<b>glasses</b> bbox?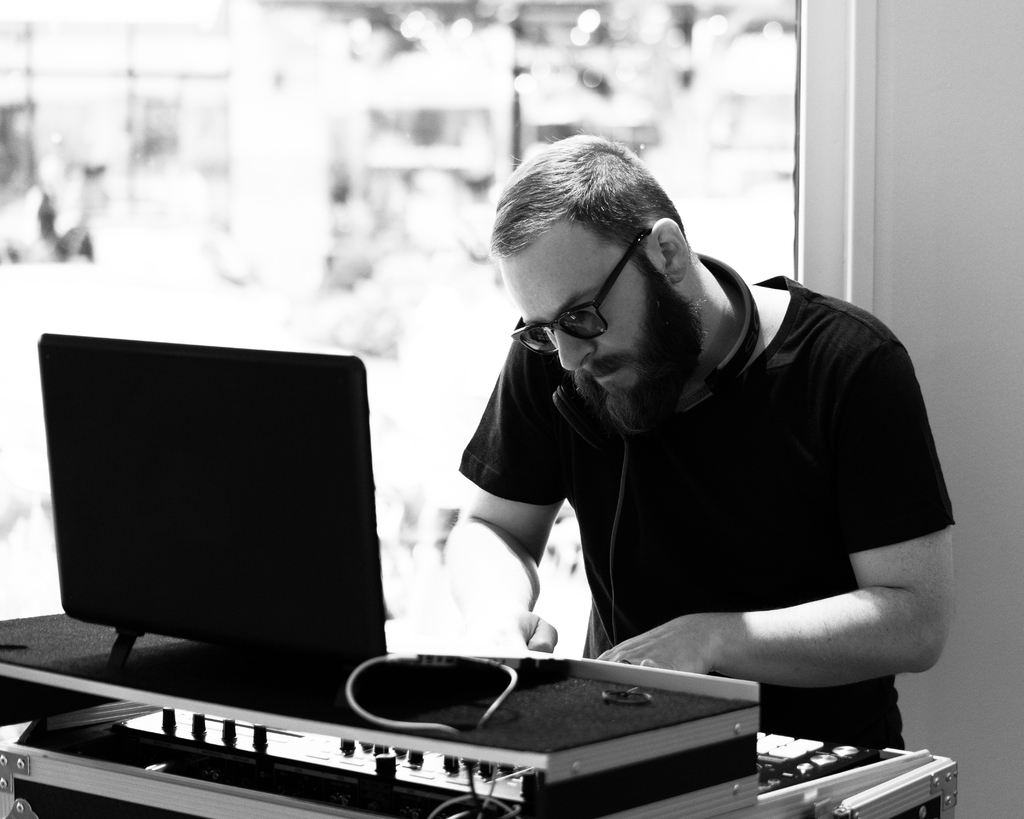
{"left": 511, "top": 223, "right": 653, "bottom": 358}
